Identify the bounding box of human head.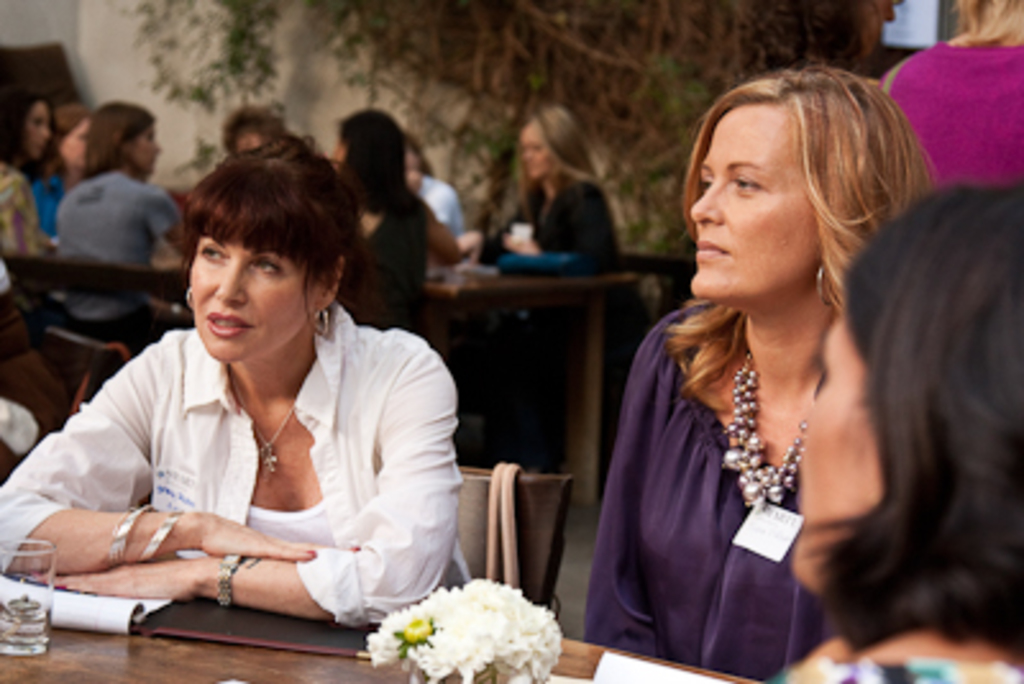
<region>184, 149, 356, 369</region>.
